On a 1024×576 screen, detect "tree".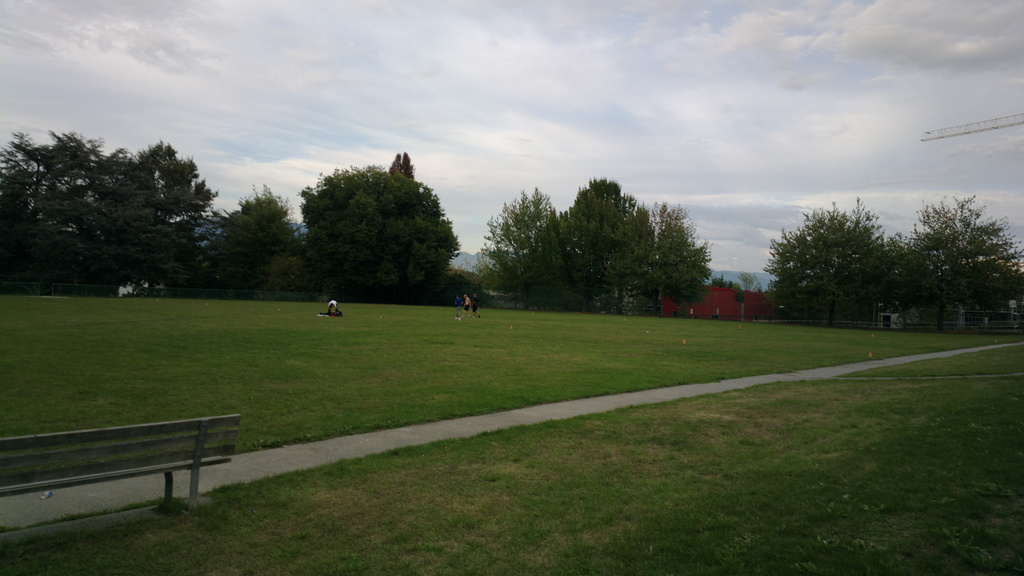
box=[919, 205, 1023, 325].
